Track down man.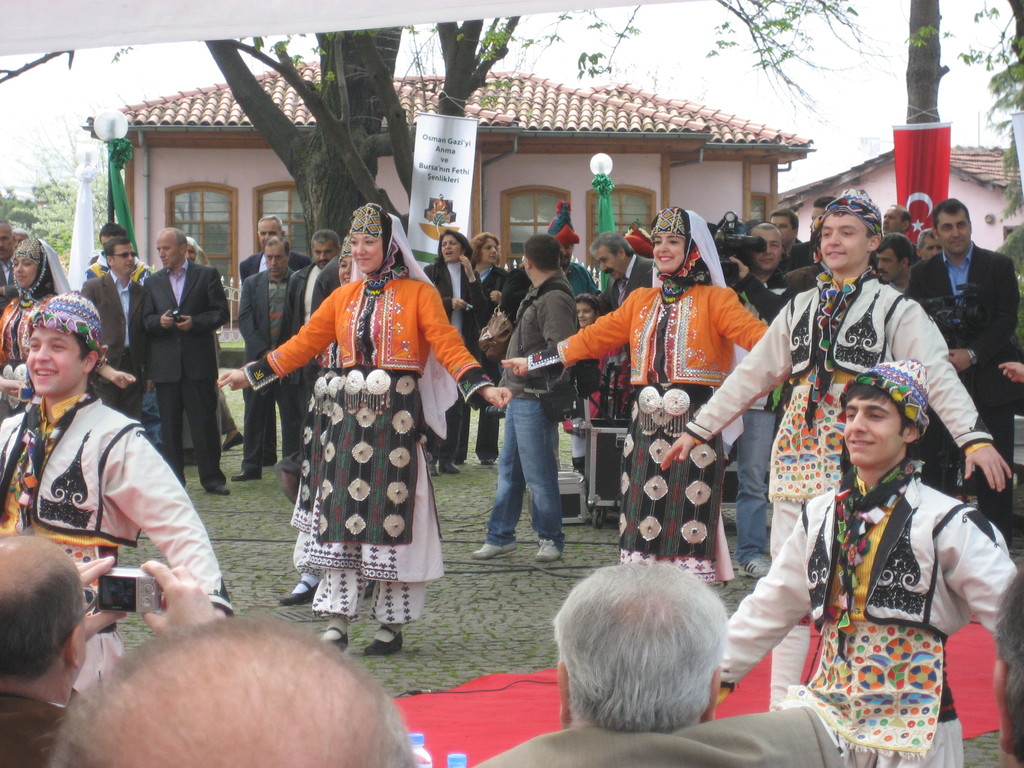
Tracked to x1=534, y1=198, x2=602, y2=301.
